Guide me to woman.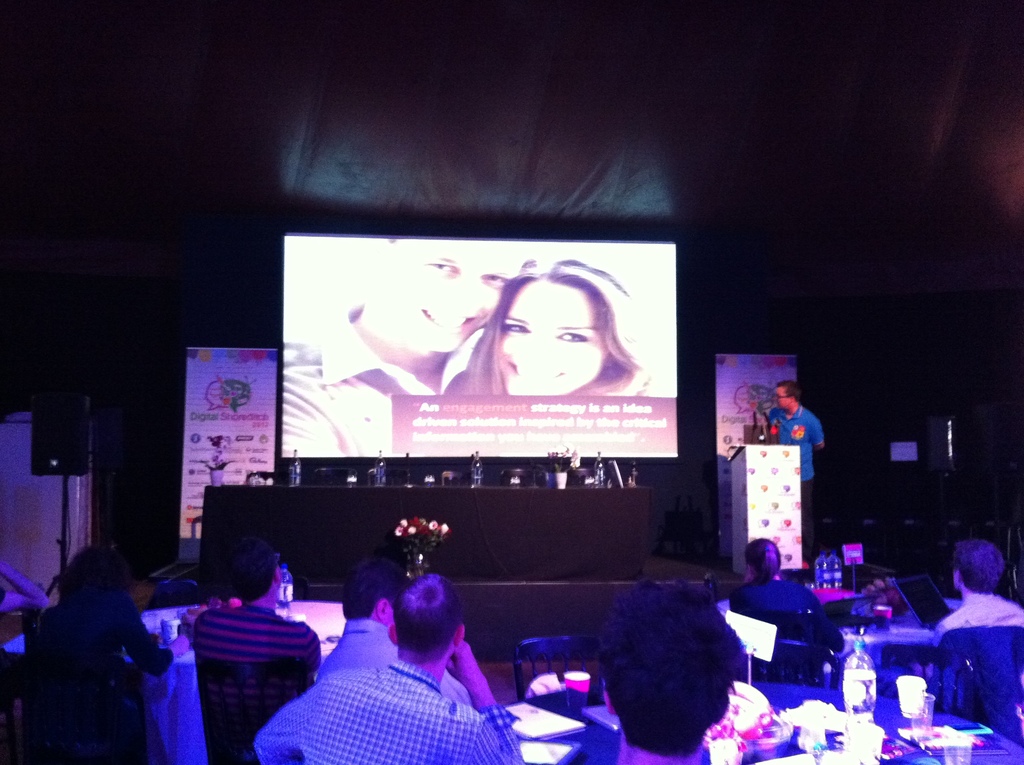
Guidance: bbox=(440, 257, 678, 403).
